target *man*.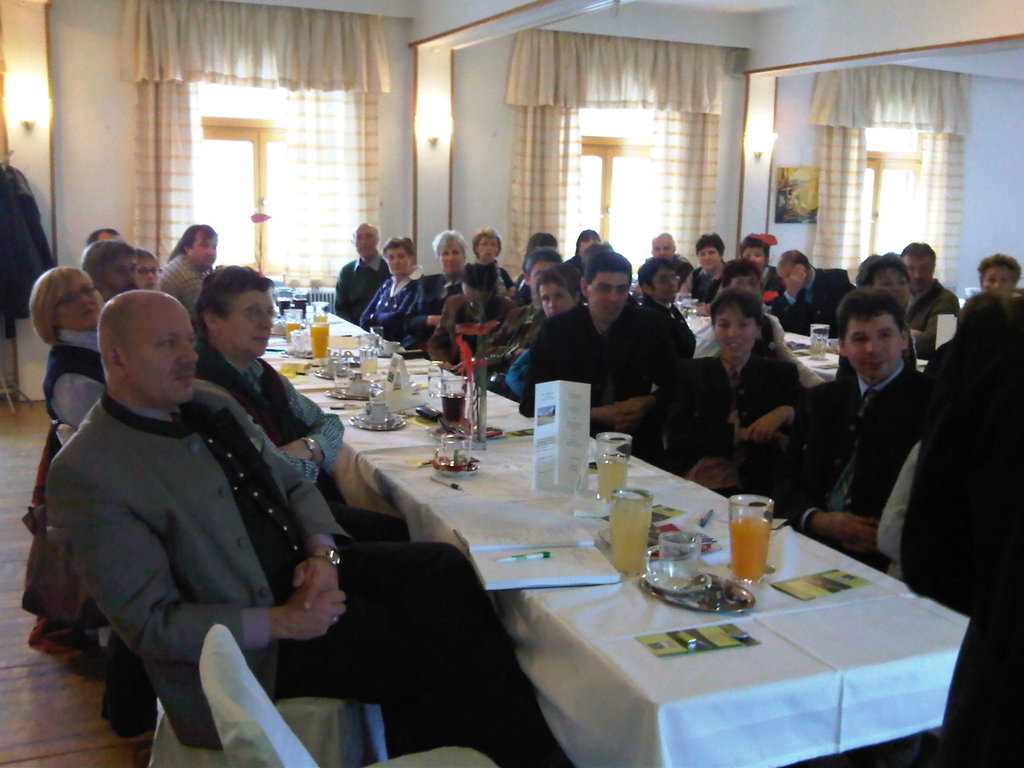
Target region: pyautogui.locateOnScreen(83, 227, 119, 246).
